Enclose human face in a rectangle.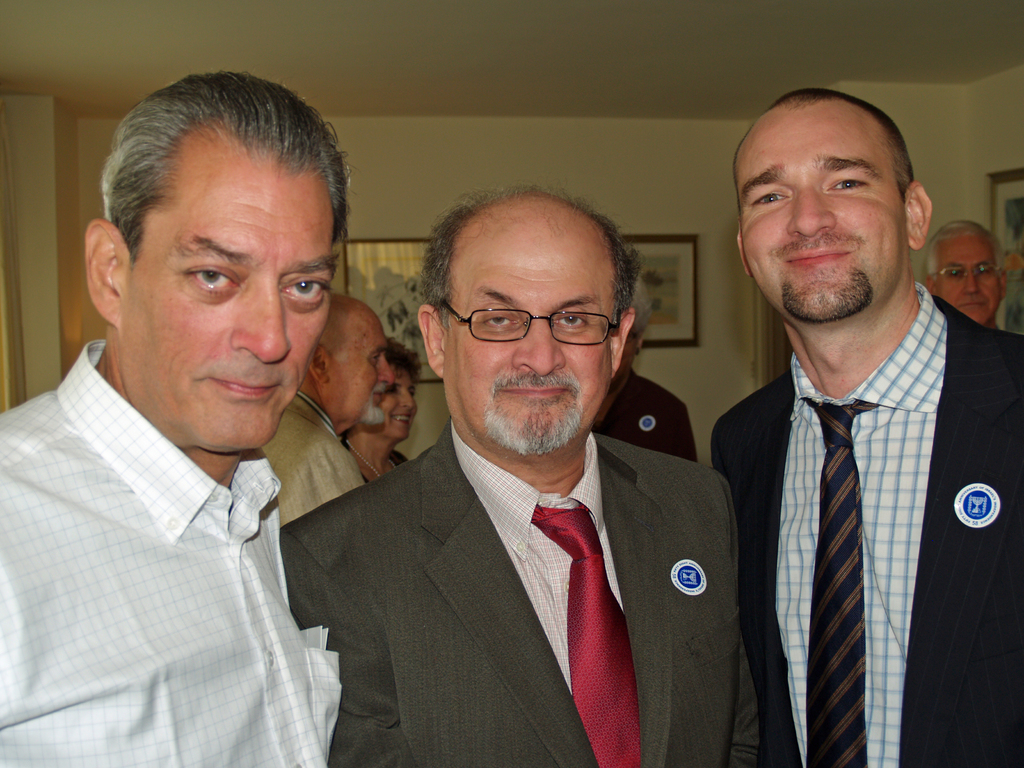
<box>740,104,906,323</box>.
